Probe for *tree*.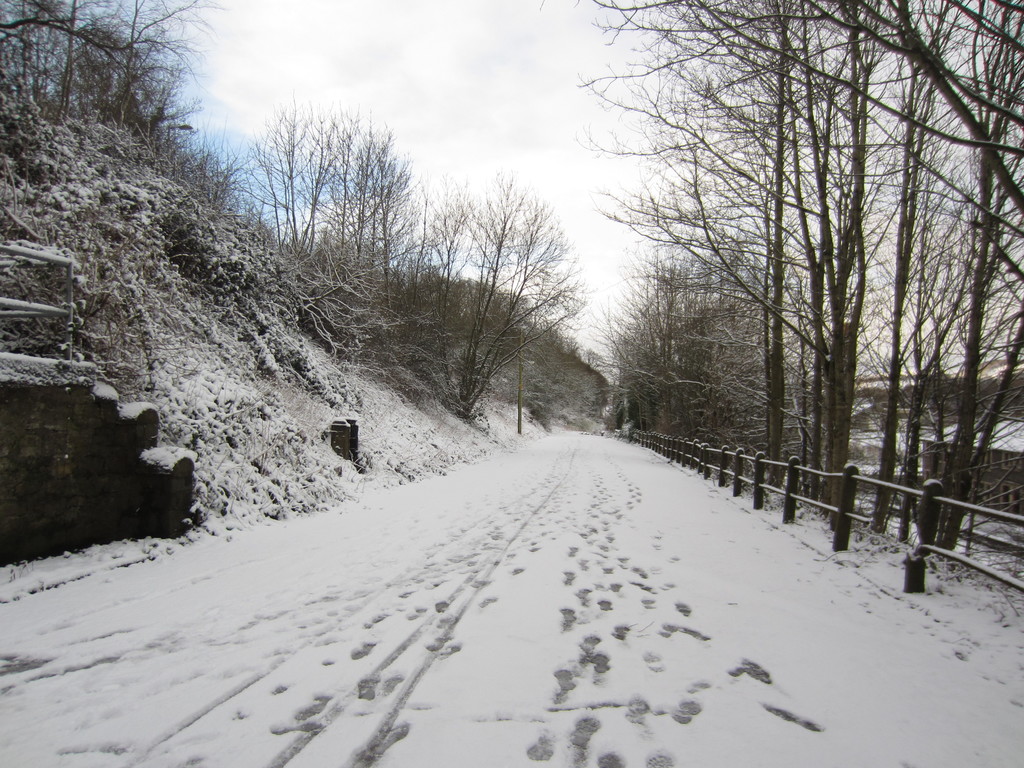
Probe result: (x1=228, y1=108, x2=415, y2=286).
